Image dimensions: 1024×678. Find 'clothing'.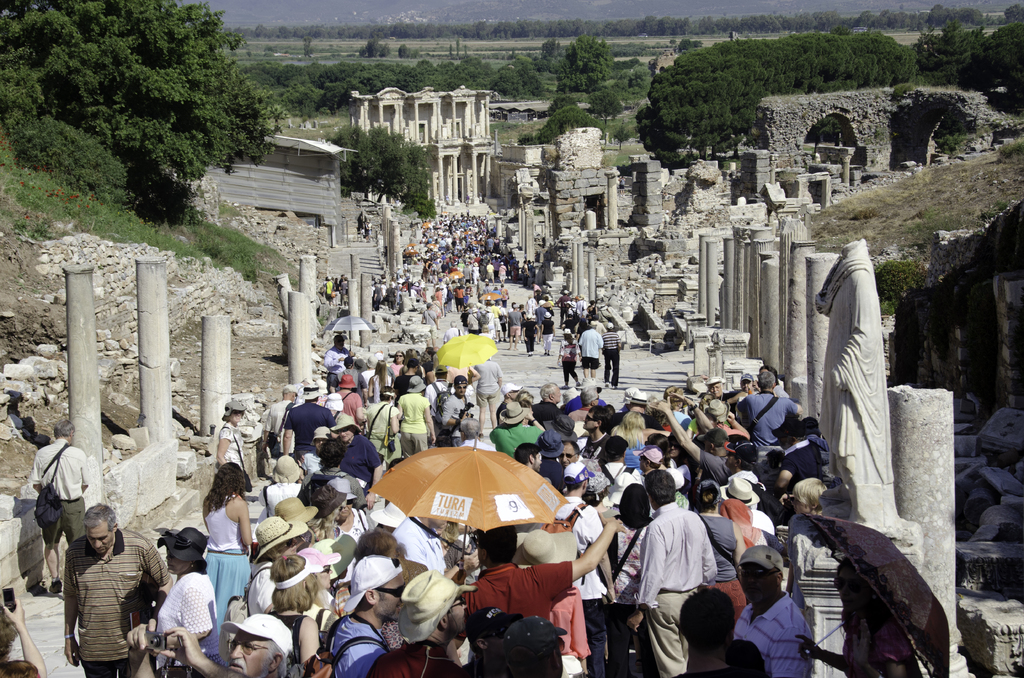
253 398 289 467.
